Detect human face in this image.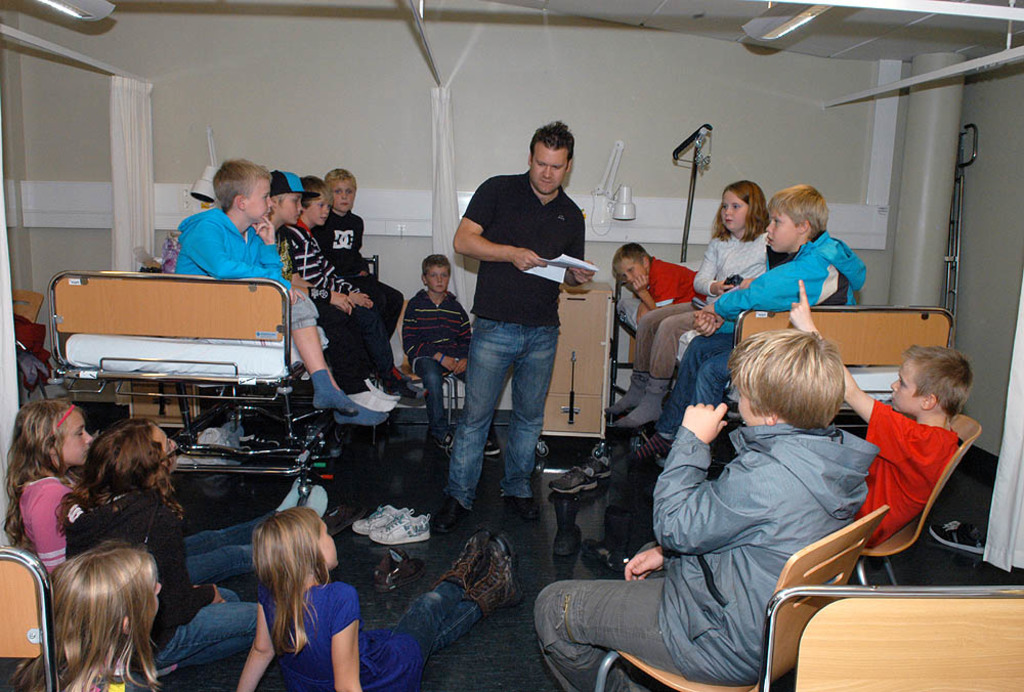
Detection: <bbox>762, 206, 801, 250</bbox>.
